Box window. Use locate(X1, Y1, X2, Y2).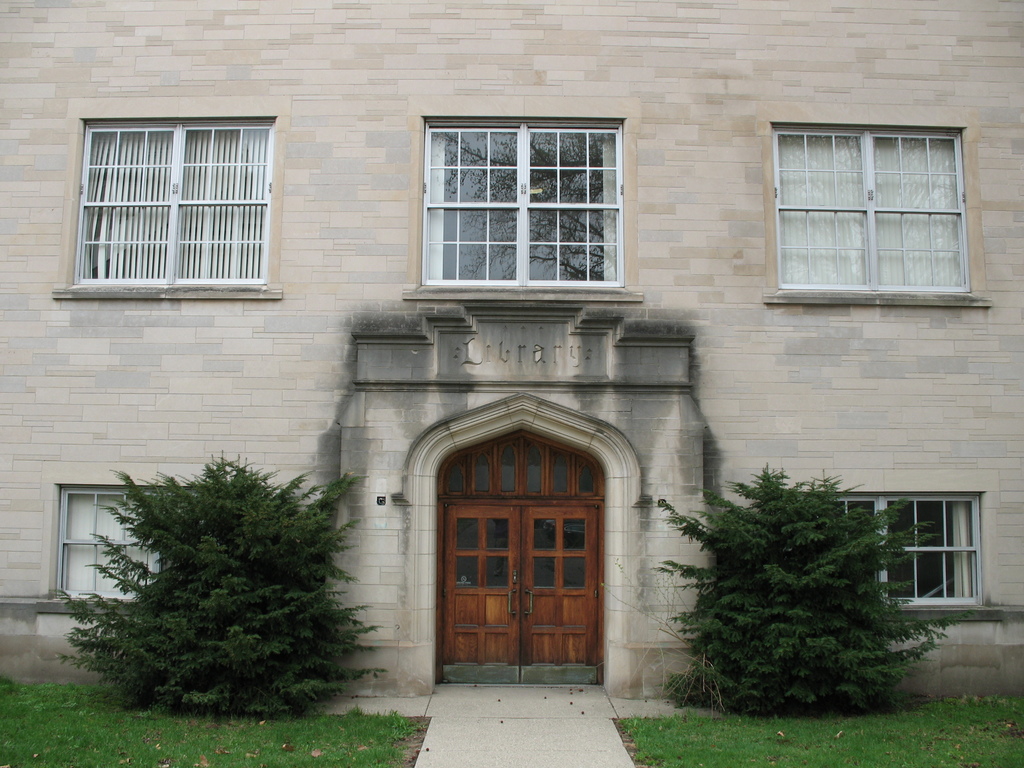
locate(787, 106, 980, 305).
